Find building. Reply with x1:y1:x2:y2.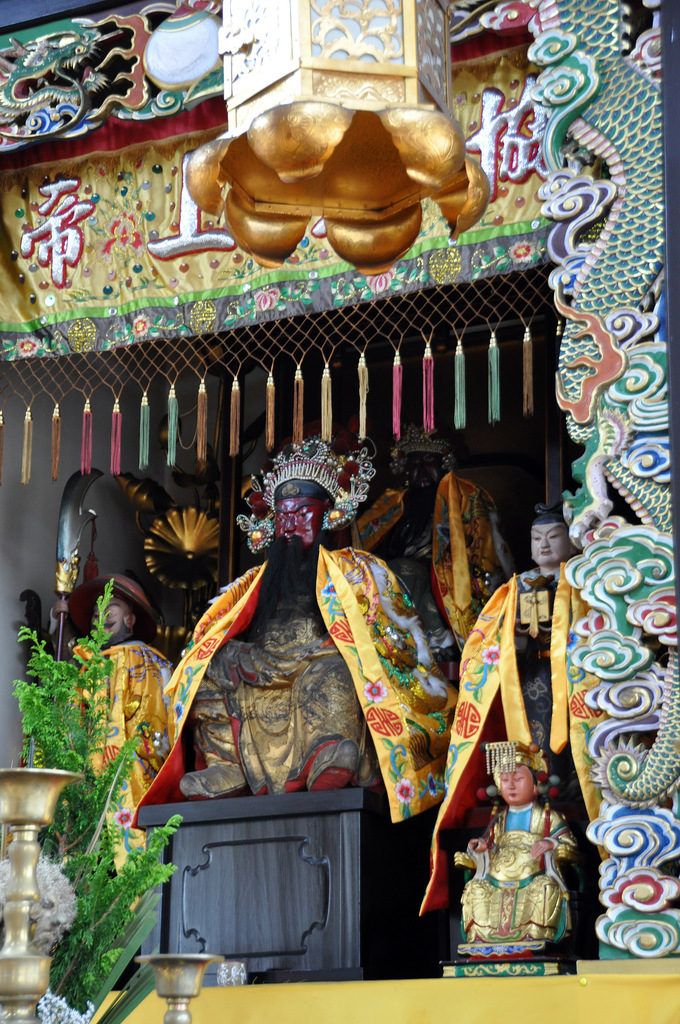
0:0:679:1023.
